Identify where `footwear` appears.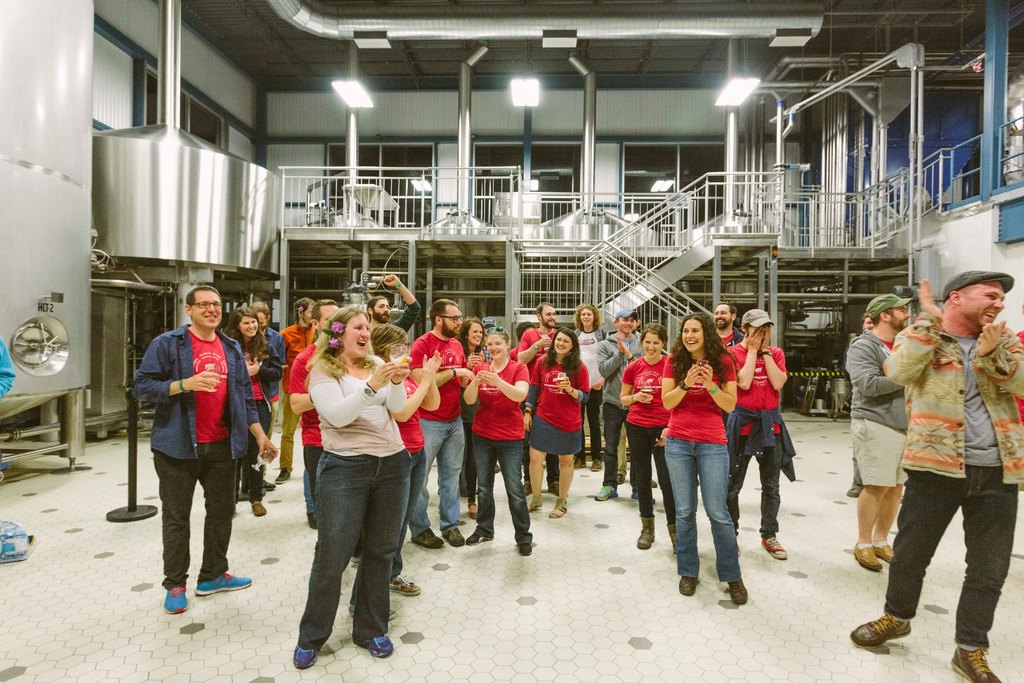
Appears at bbox=(756, 524, 791, 563).
